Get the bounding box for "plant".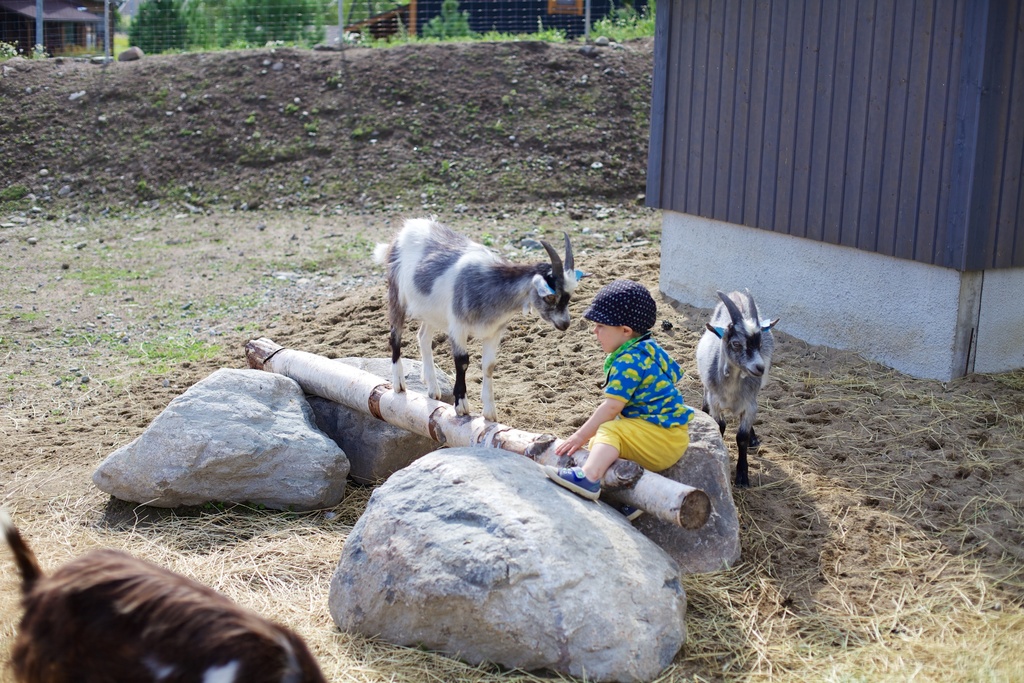
<bbox>281, 92, 300, 119</bbox>.
